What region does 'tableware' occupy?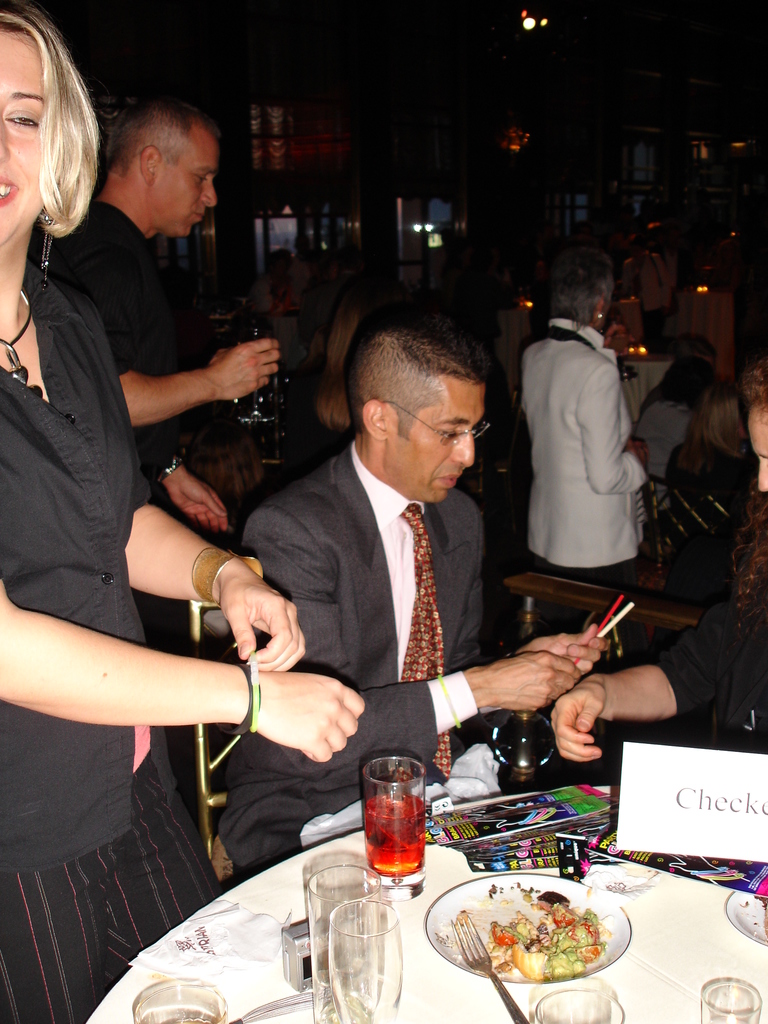
450:914:531:1023.
